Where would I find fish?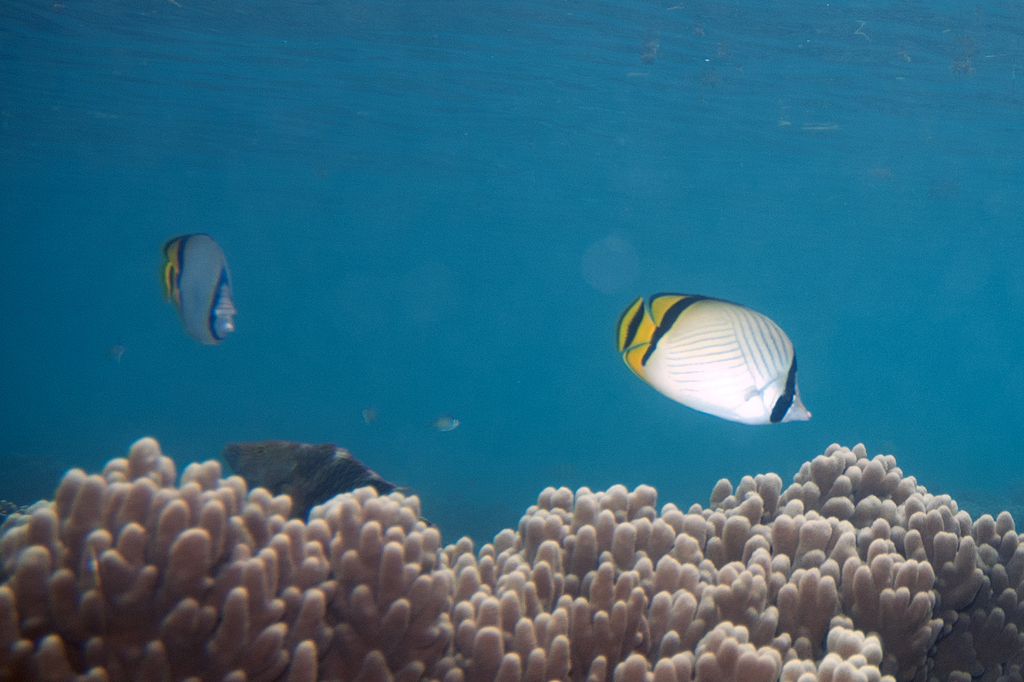
At select_region(635, 35, 660, 65).
